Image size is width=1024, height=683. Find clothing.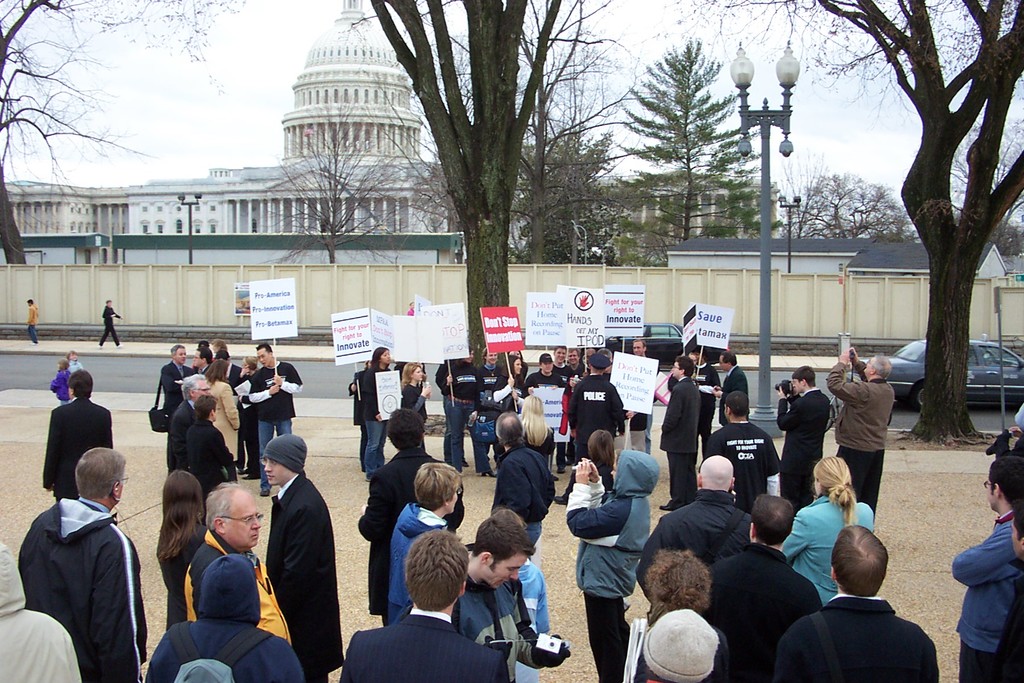
BBox(776, 494, 879, 603).
